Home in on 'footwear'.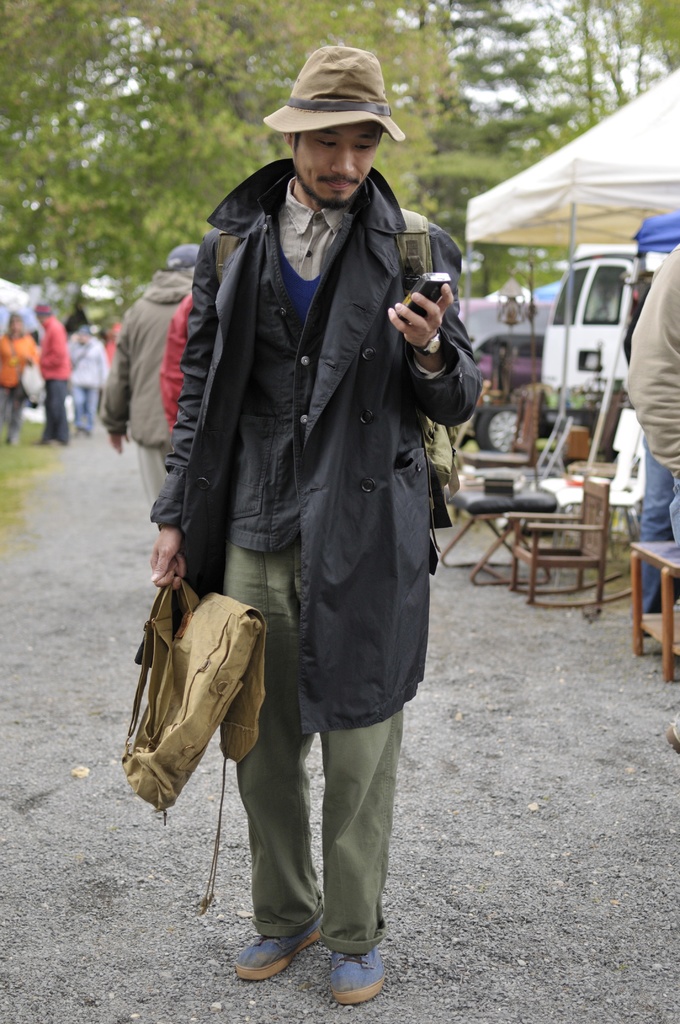
Homed in at left=44, top=436, right=63, bottom=444.
